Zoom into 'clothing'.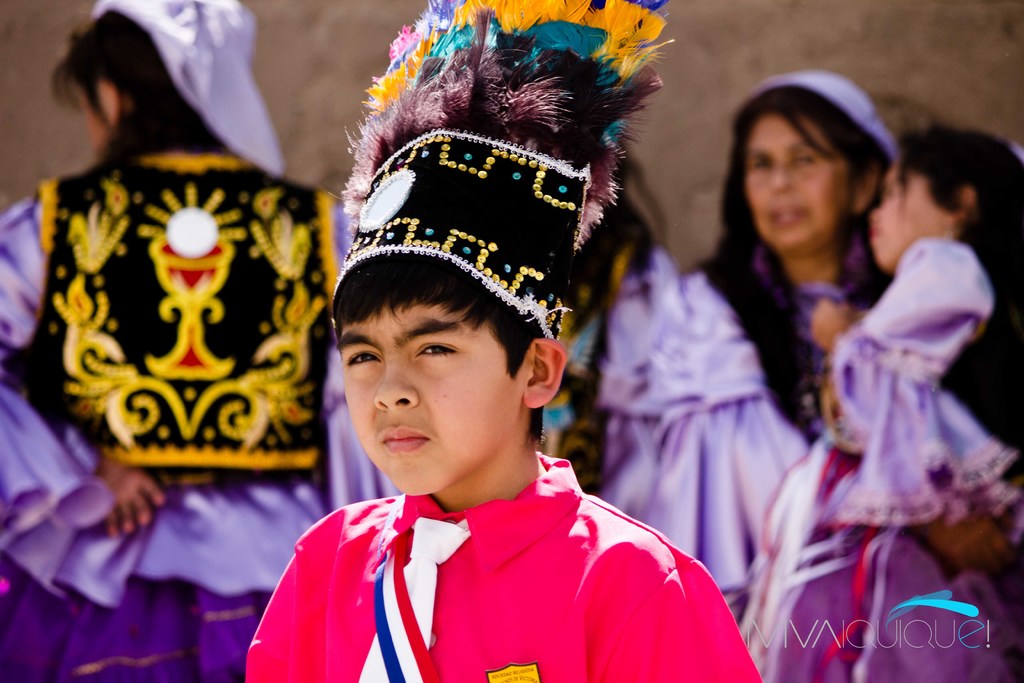
Zoom target: box(824, 250, 999, 523).
